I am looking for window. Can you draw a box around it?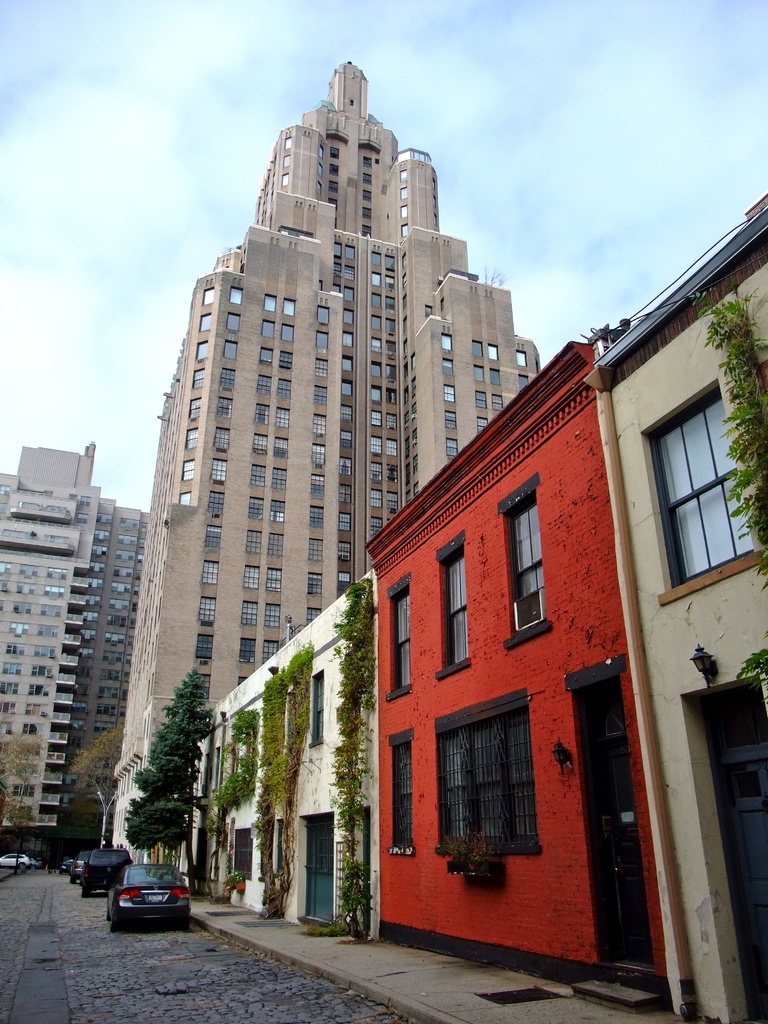
Sure, the bounding box is 372 271 384 289.
